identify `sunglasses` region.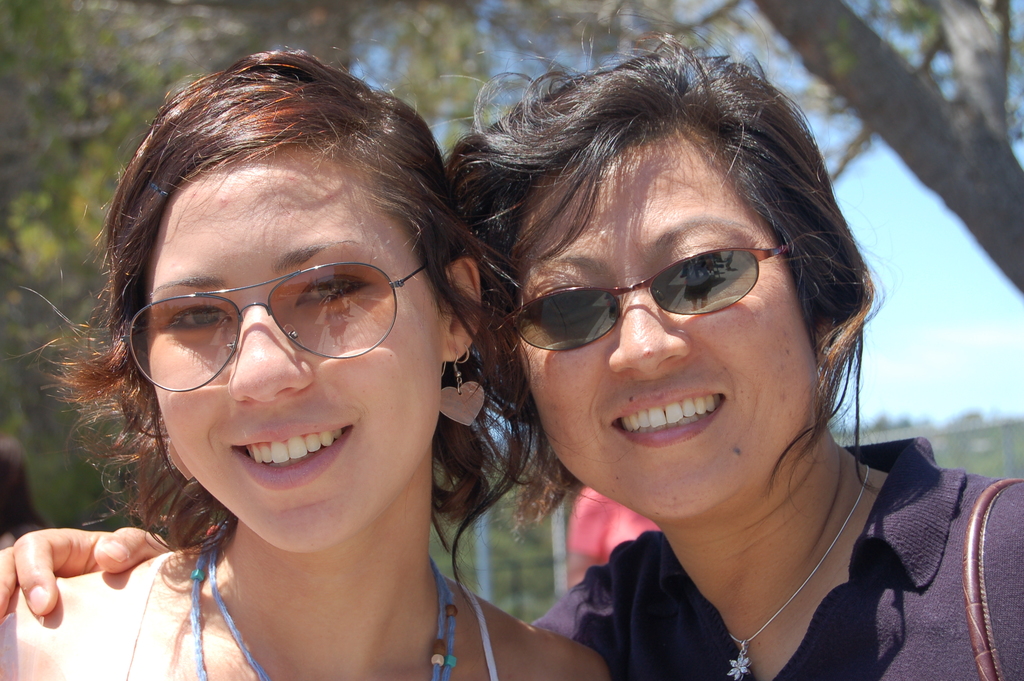
Region: detection(515, 245, 797, 350).
